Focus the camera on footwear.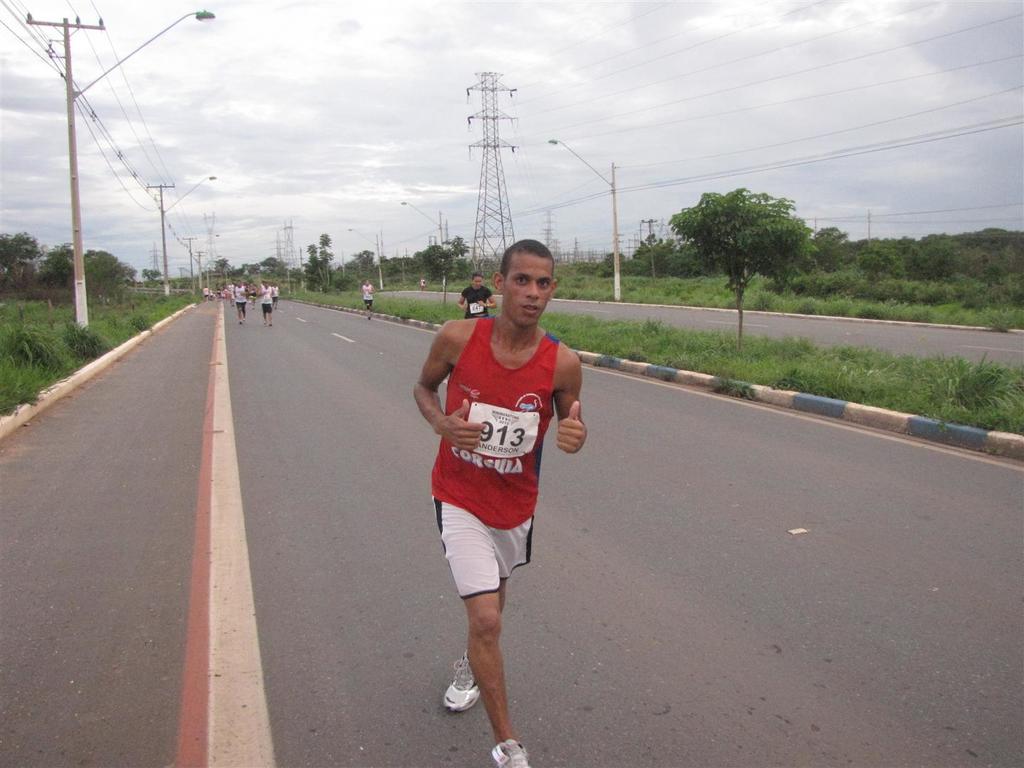
Focus region: 260,316,266,326.
